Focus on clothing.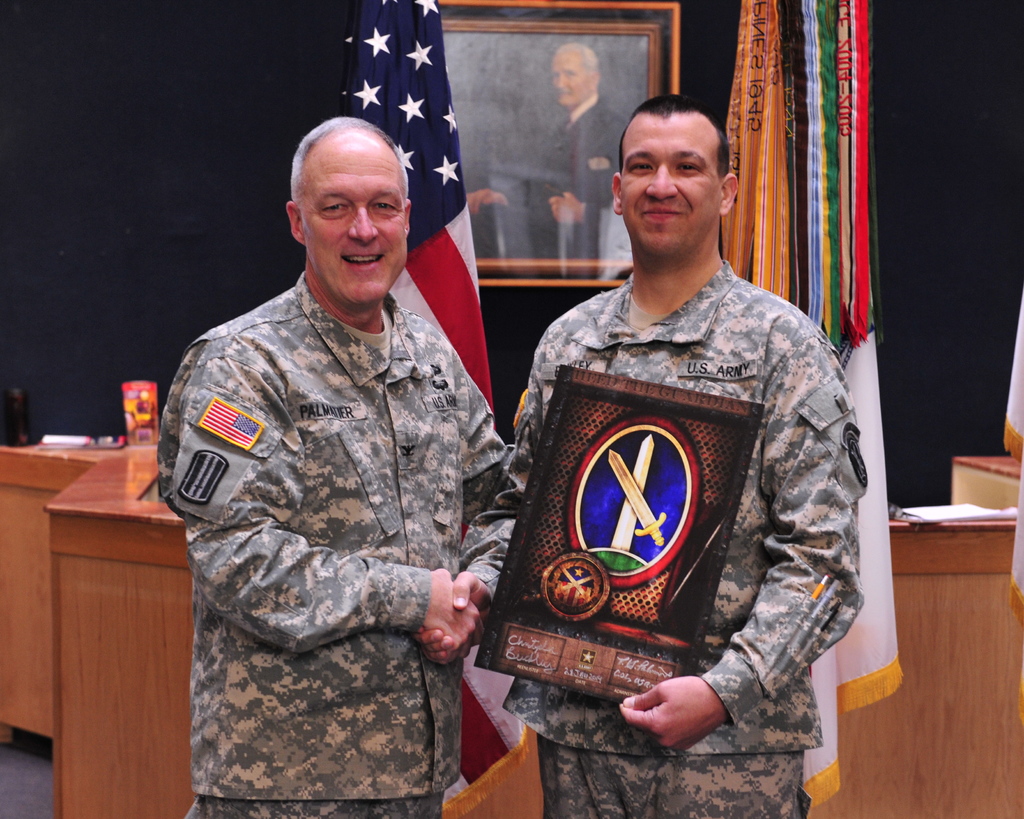
Focused at [x1=548, y1=90, x2=630, y2=260].
